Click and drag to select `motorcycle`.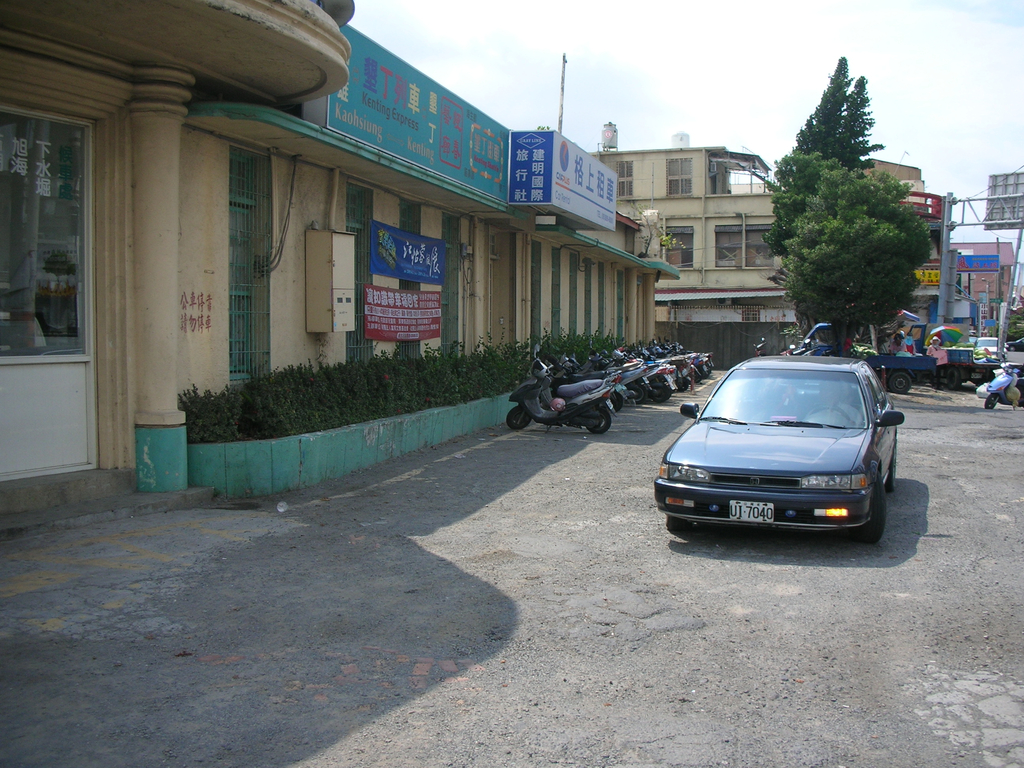
Selection: detection(511, 358, 650, 442).
